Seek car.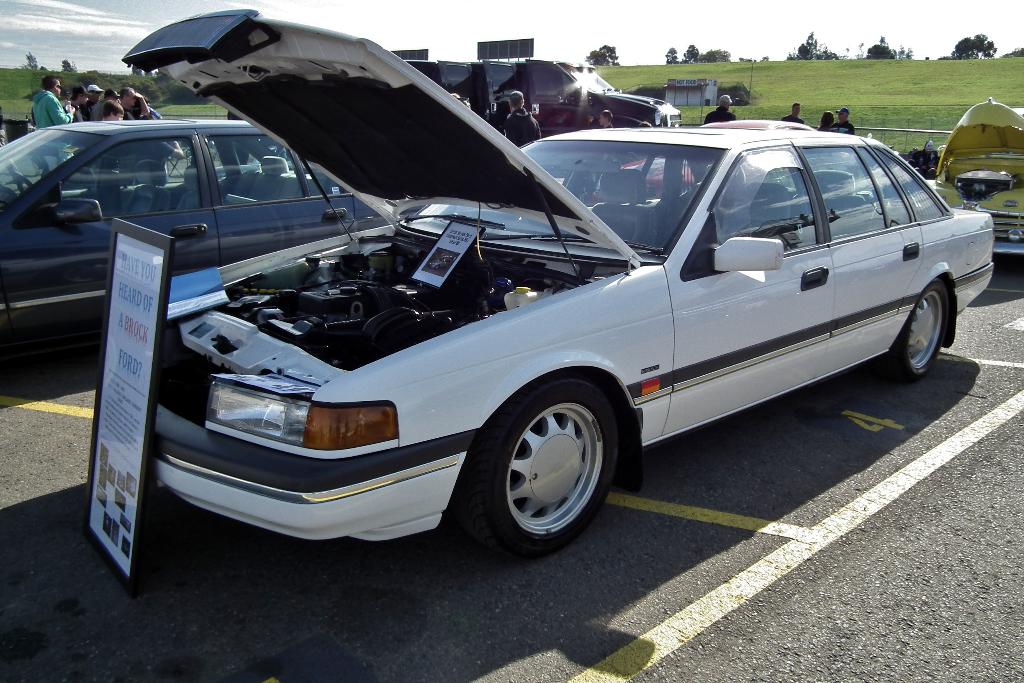
left=0, top=114, right=381, bottom=352.
